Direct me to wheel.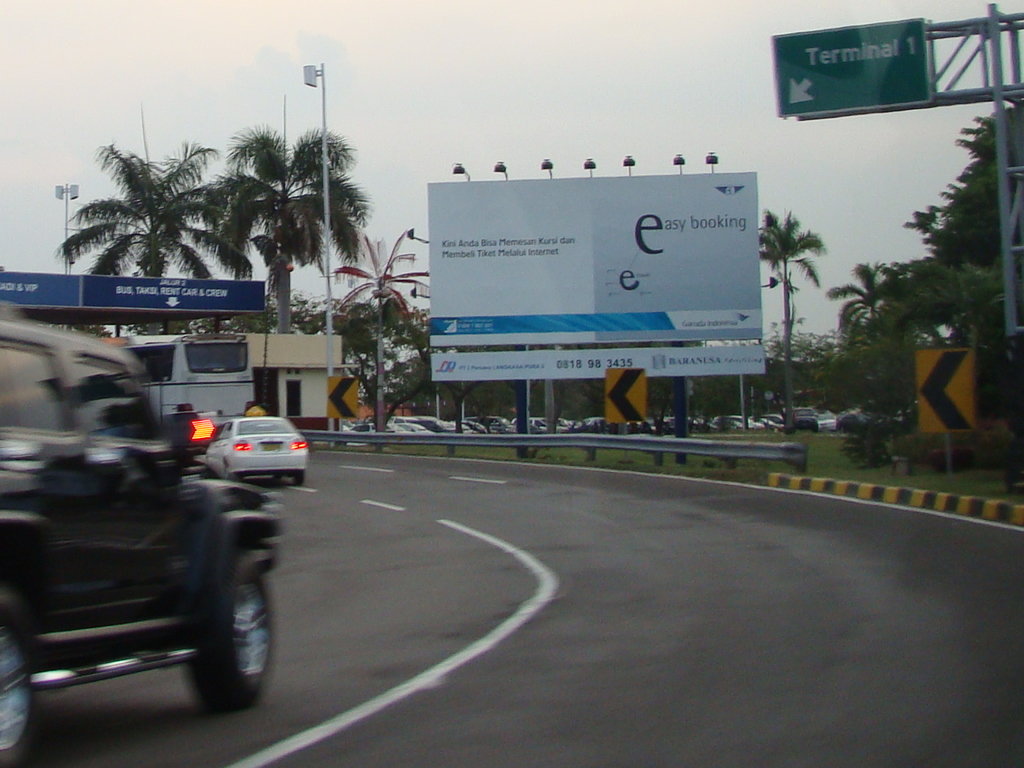
Direction: box(278, 474, 285, 483).
